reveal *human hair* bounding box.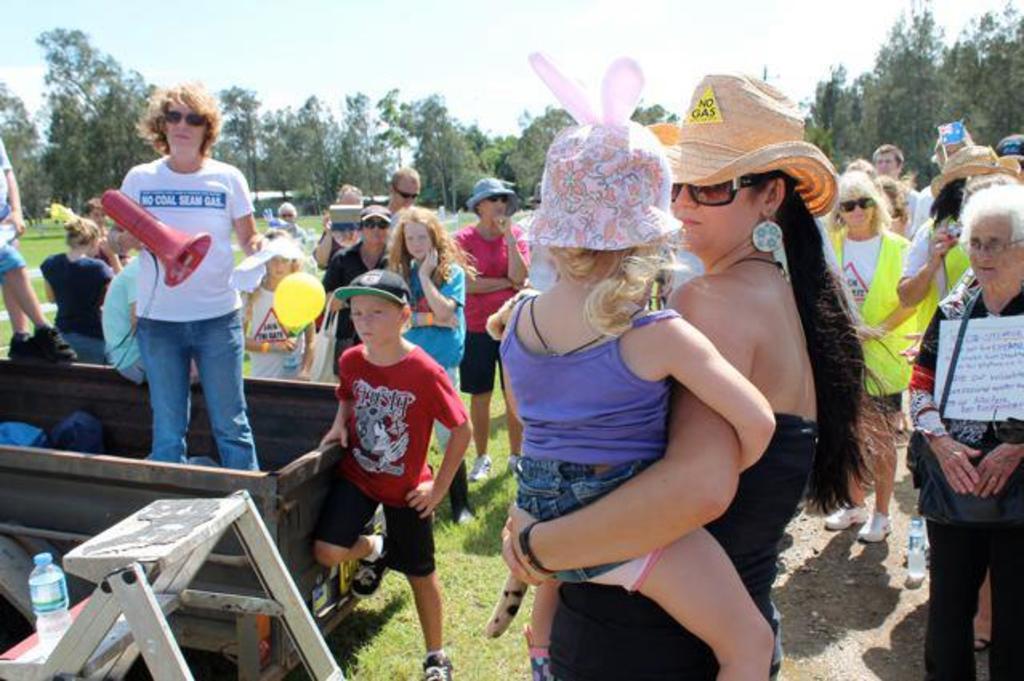
Revealed: <box>386,205,482,282</box>.
